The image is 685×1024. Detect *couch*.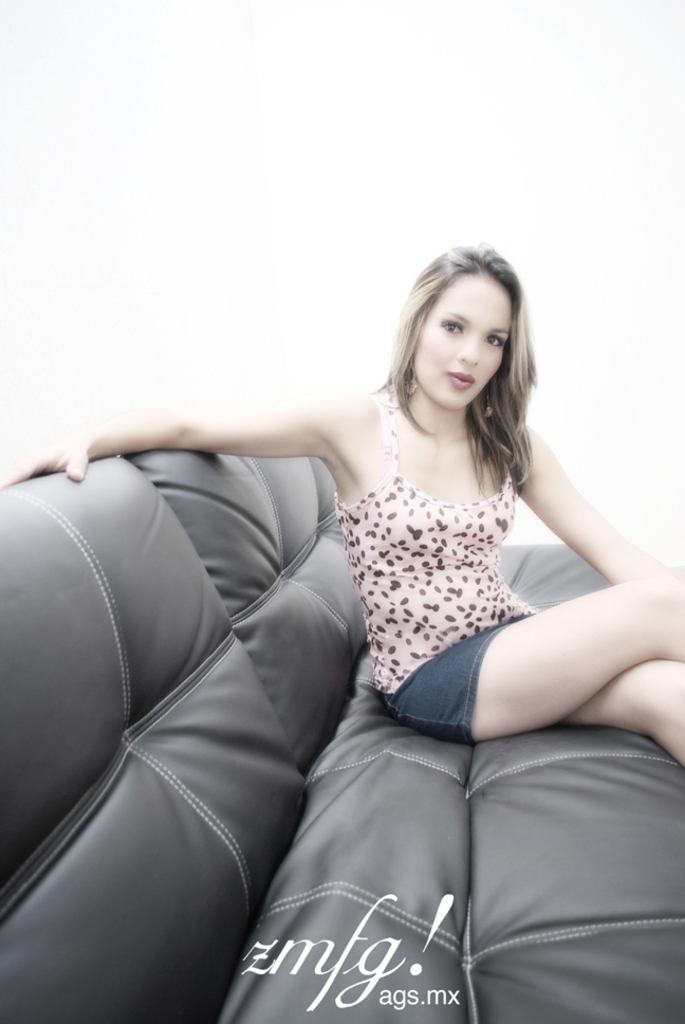
Detection: {"x1": 0, "y1": 291, "x2": 684, "y2": 1023}.
